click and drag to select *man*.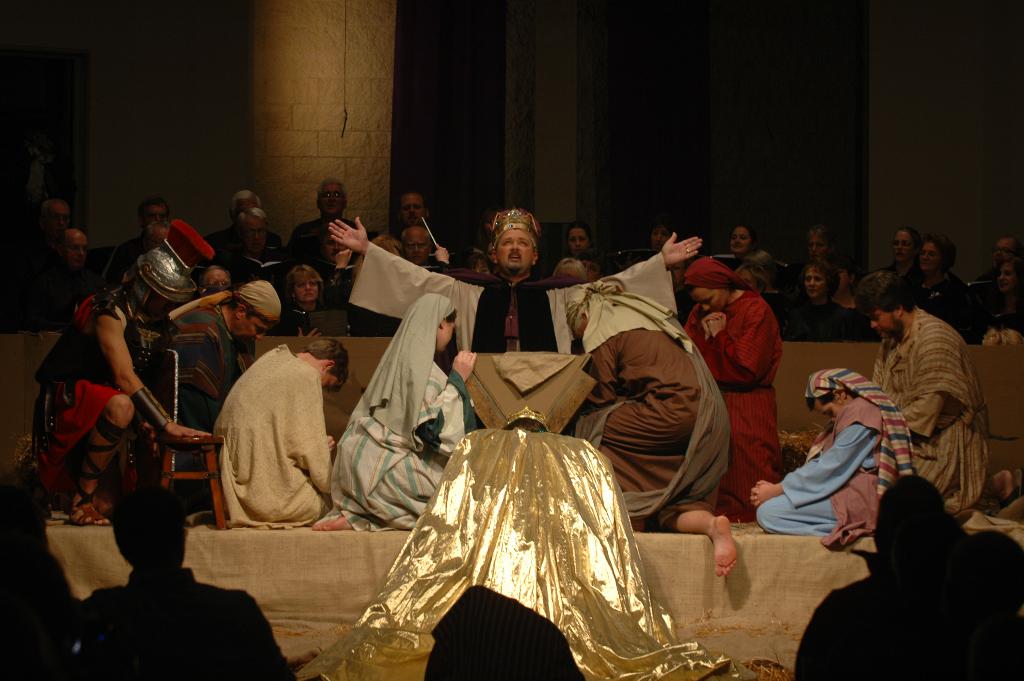
Selection: x1=286, y1=183, x2=375, y2=267.
